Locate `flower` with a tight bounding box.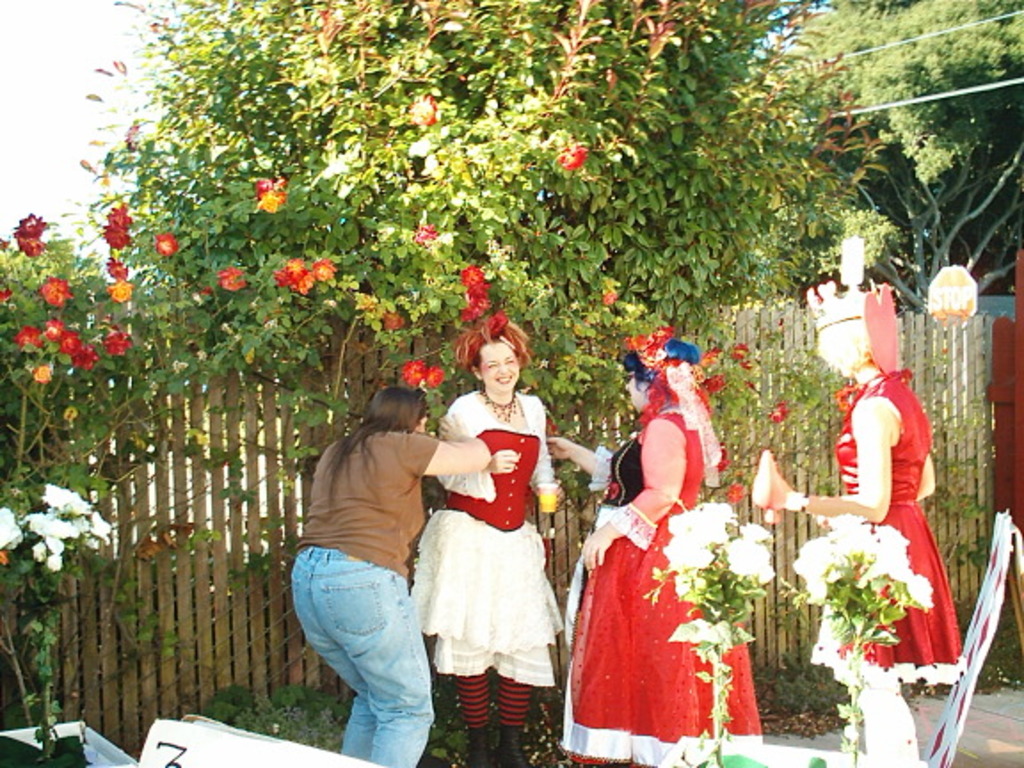
box(604, 290, 615, 302).
